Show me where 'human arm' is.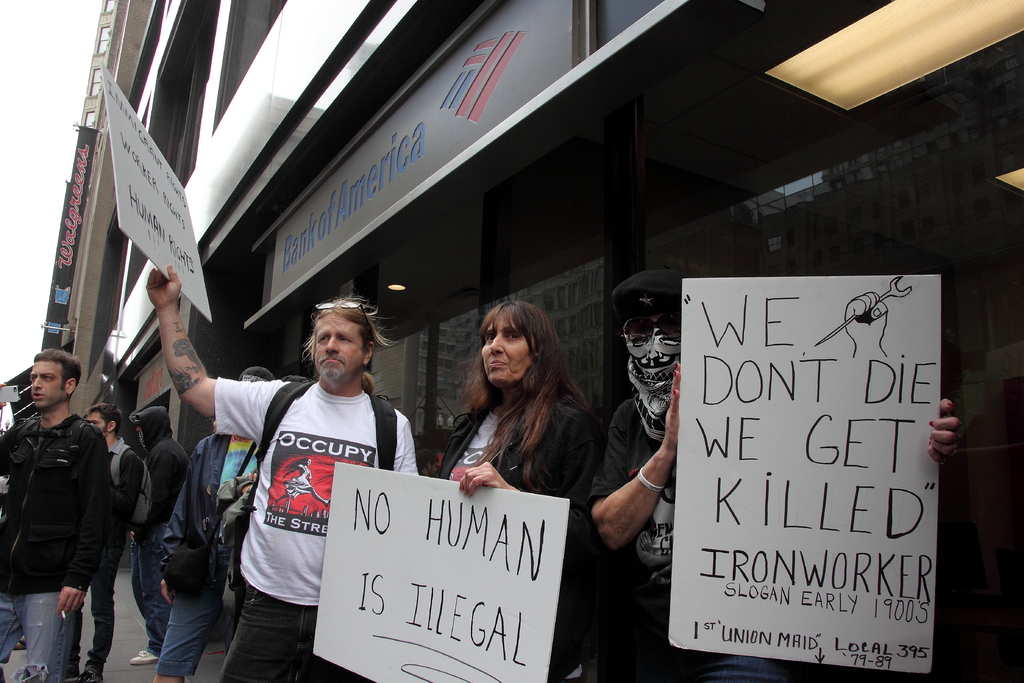
'human arm' is at <box>97,450,138,518</box>.
